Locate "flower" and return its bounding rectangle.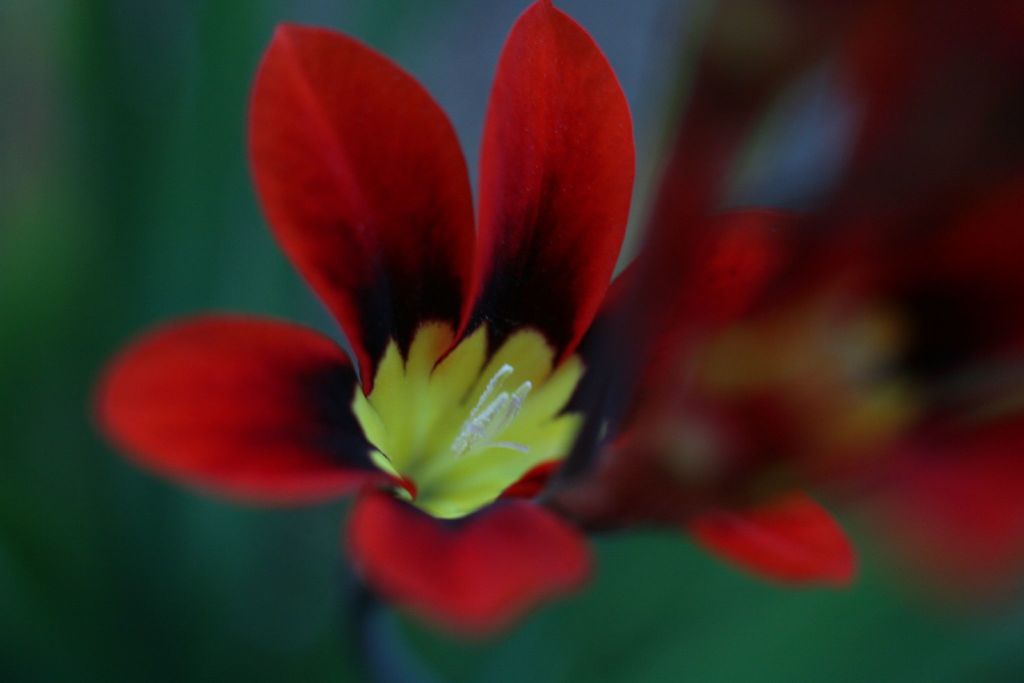
region(619, 0, 1021, 593).
